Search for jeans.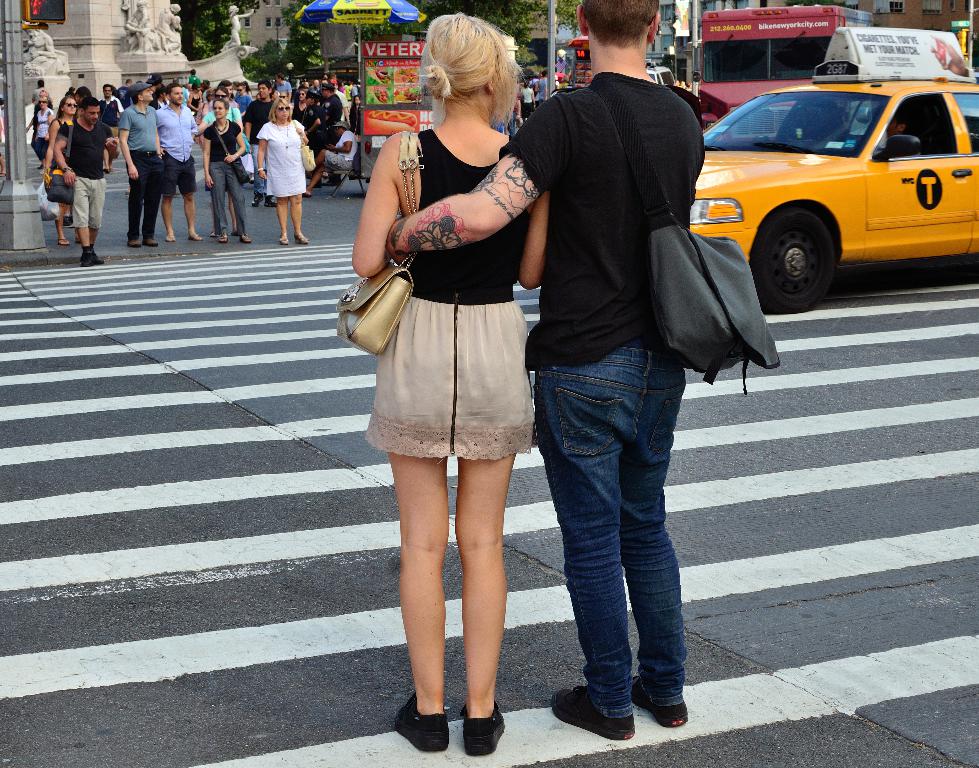
Found at bbox(208, 162, 250, 235).
